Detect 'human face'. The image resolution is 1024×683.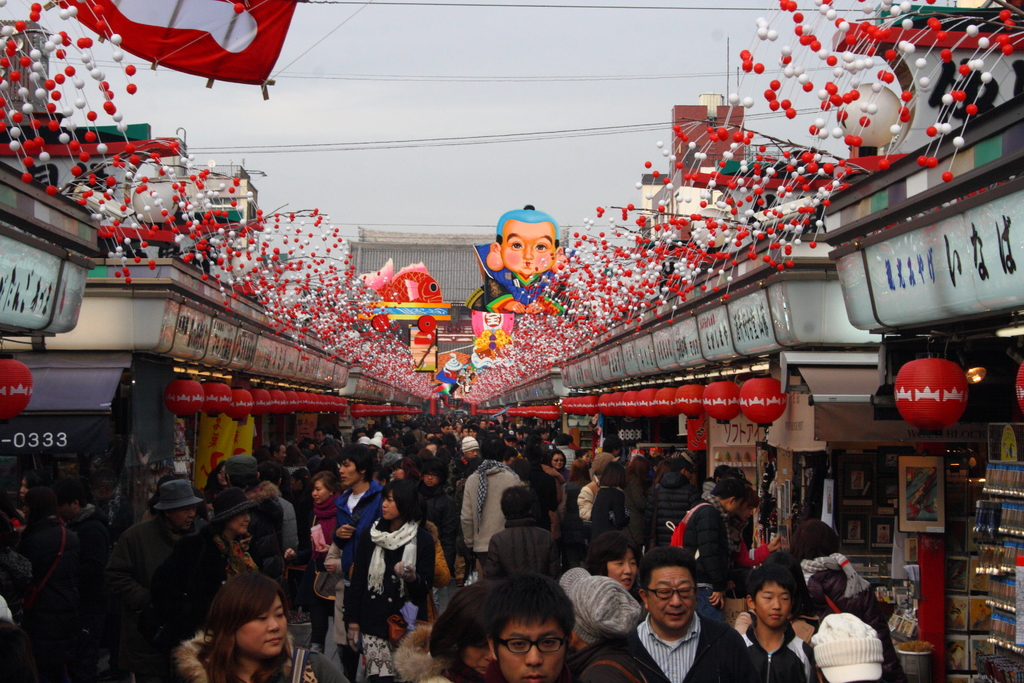
detection(381, 493, 400, 521).
